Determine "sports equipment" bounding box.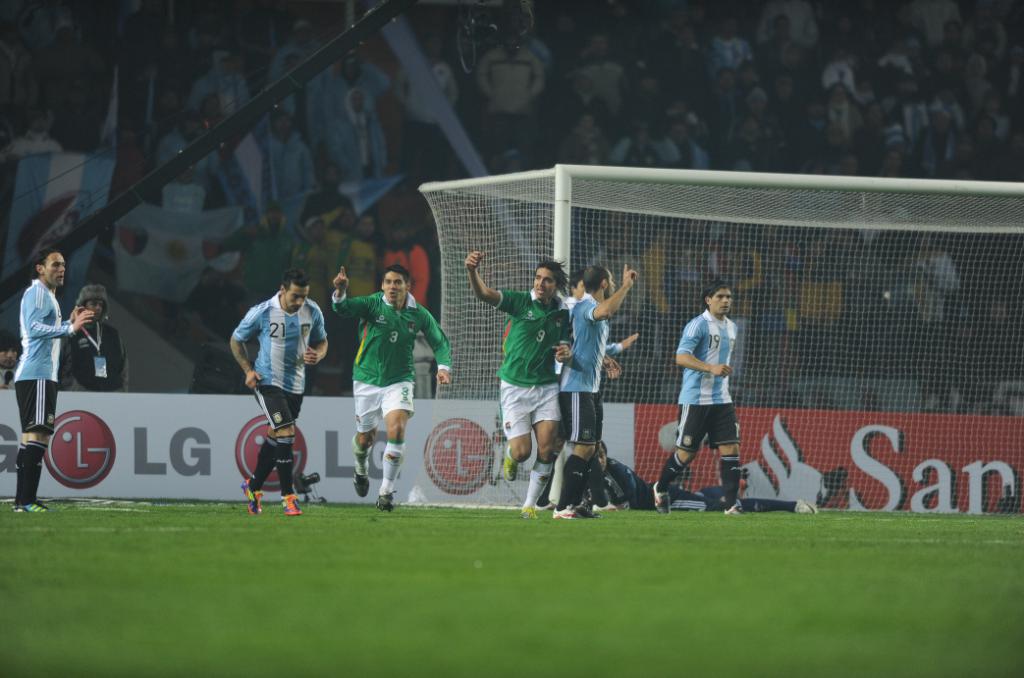
Determined: (left=519, top=504, right=538, bottom=517).
